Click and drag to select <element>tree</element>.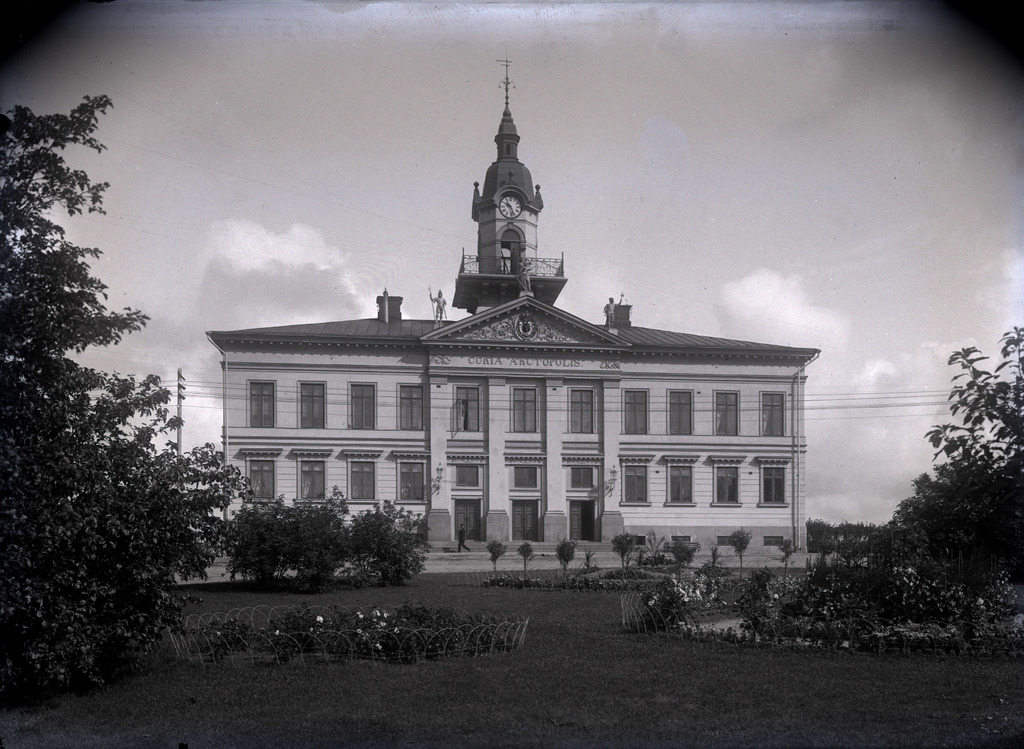
Selection: 346, 492, 429, 584.
